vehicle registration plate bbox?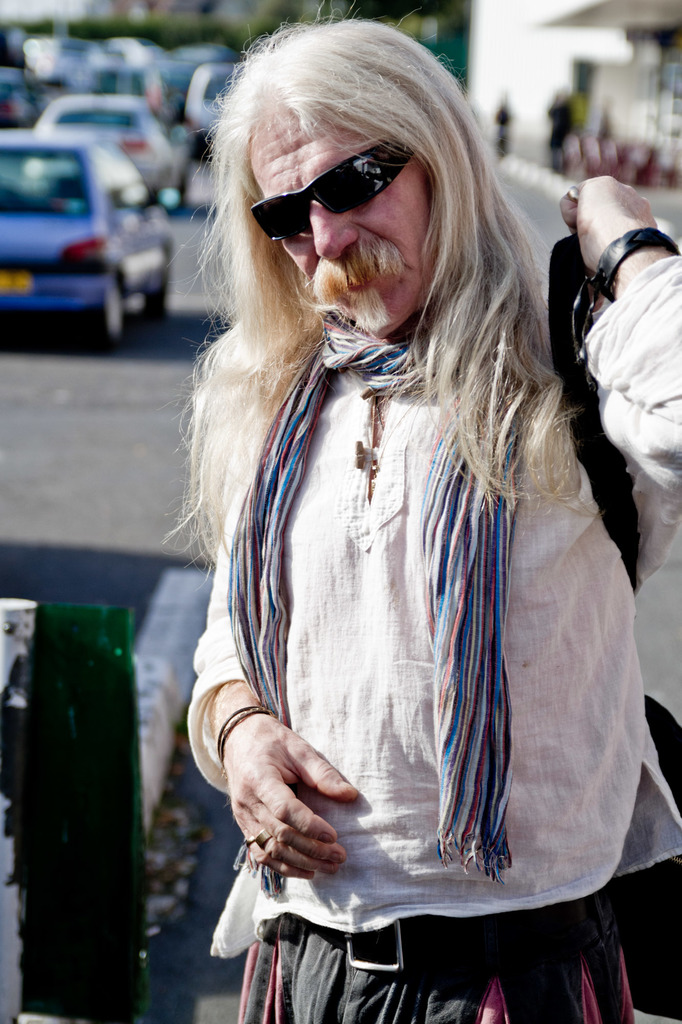
BBox(0, 273, 31, 290)
